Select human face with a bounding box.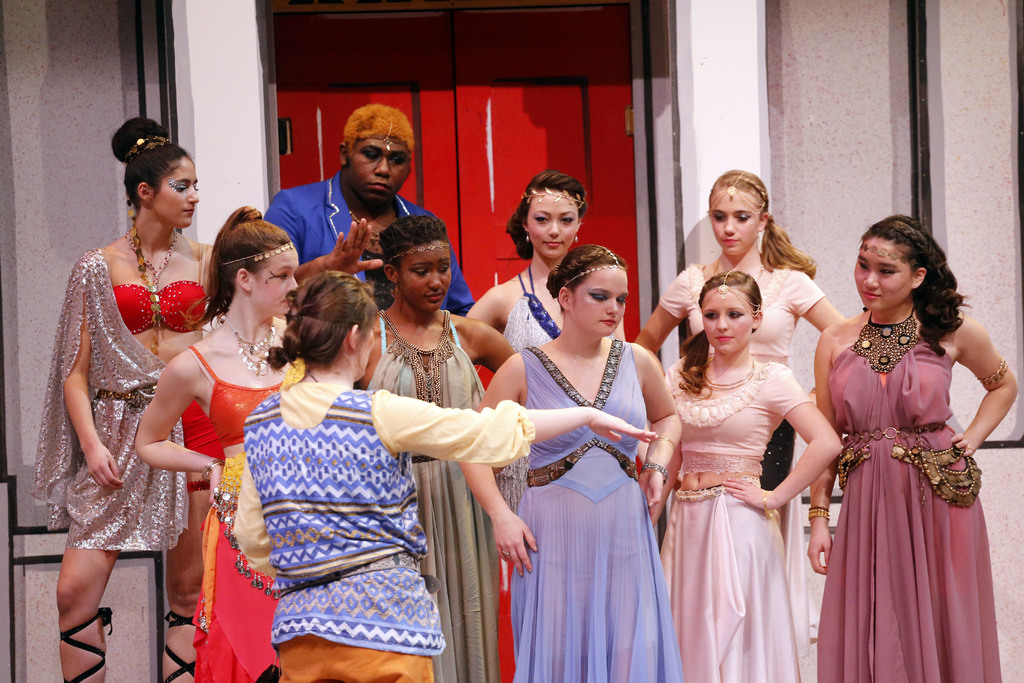
rect(700, 288, 755, 354).
